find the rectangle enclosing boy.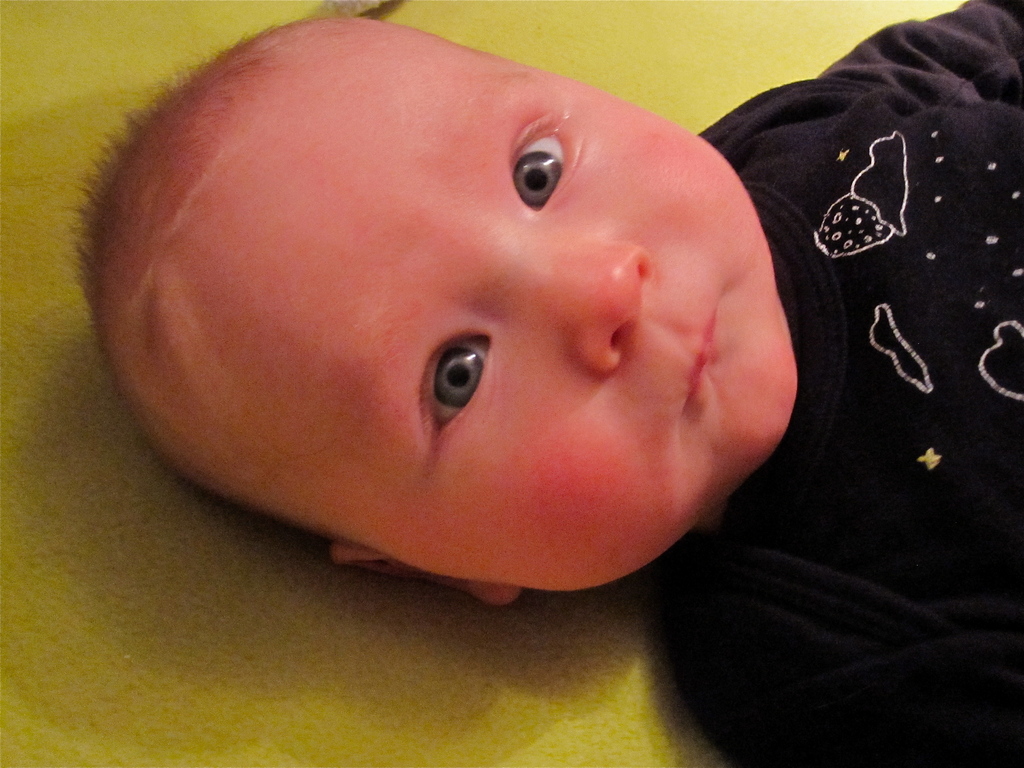
(left=61, top=0, right=1023, bottom=767).
